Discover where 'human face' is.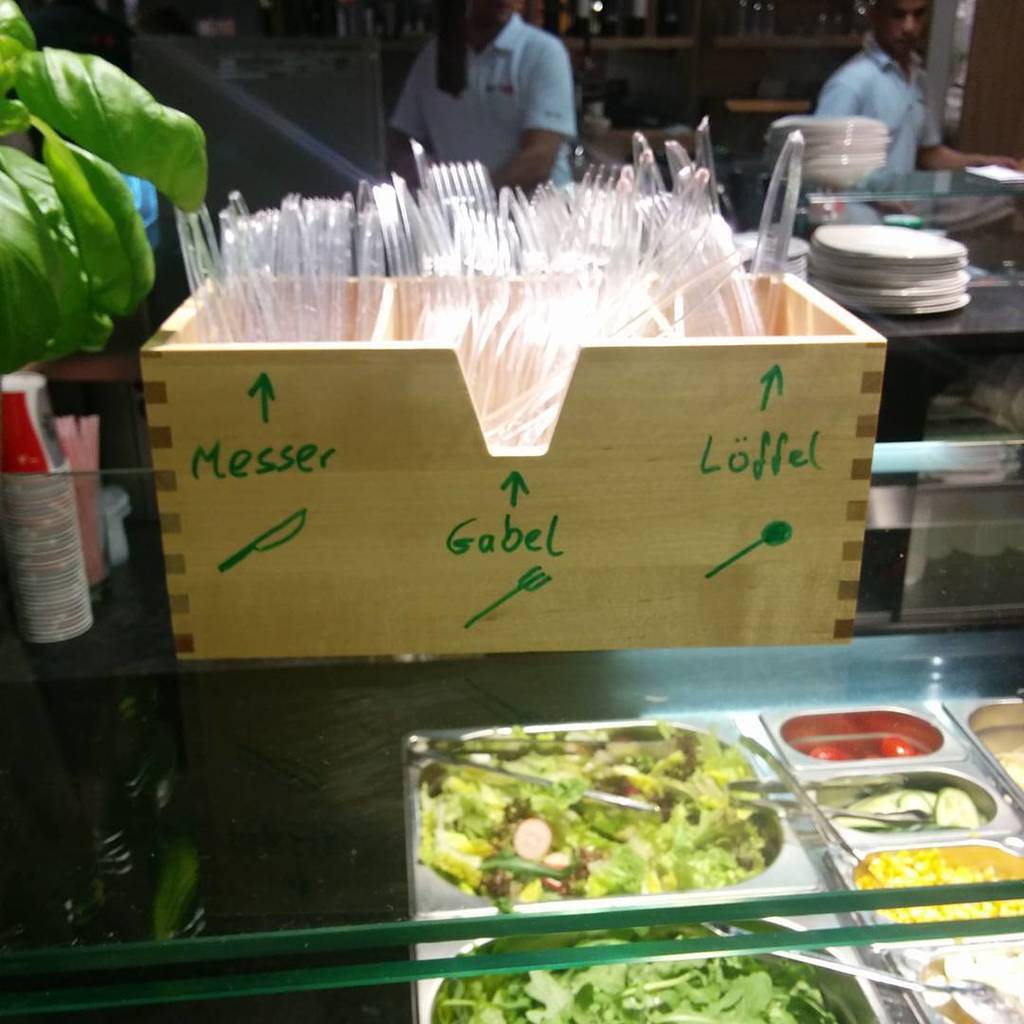
Discovered at bbox(472, 0, 515, 27).
